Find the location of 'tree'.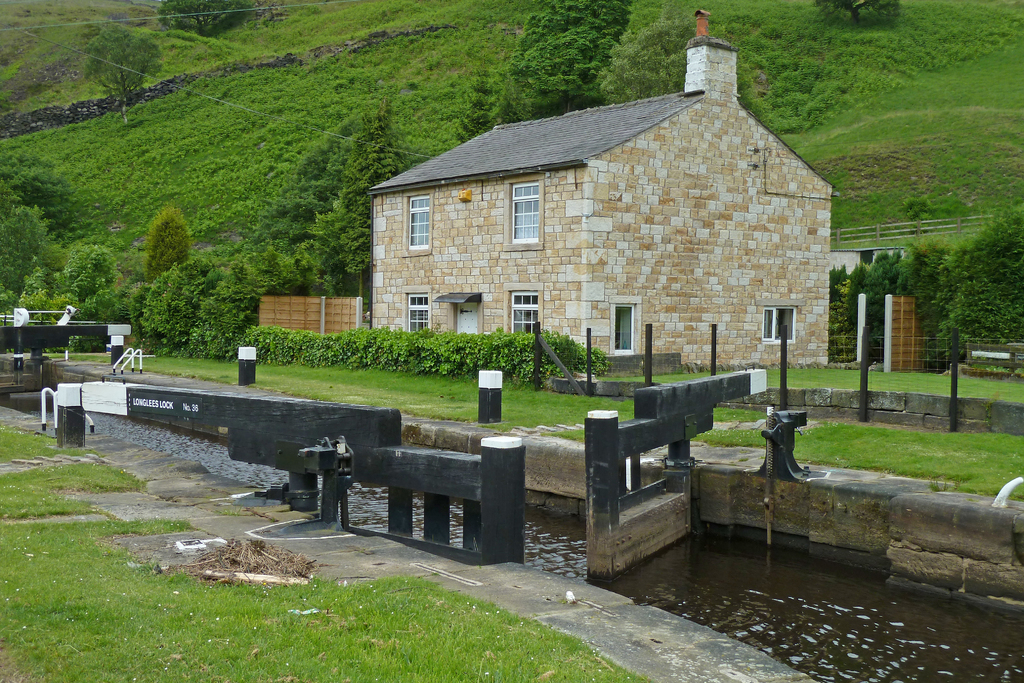
Location: 154/0/263/45.
